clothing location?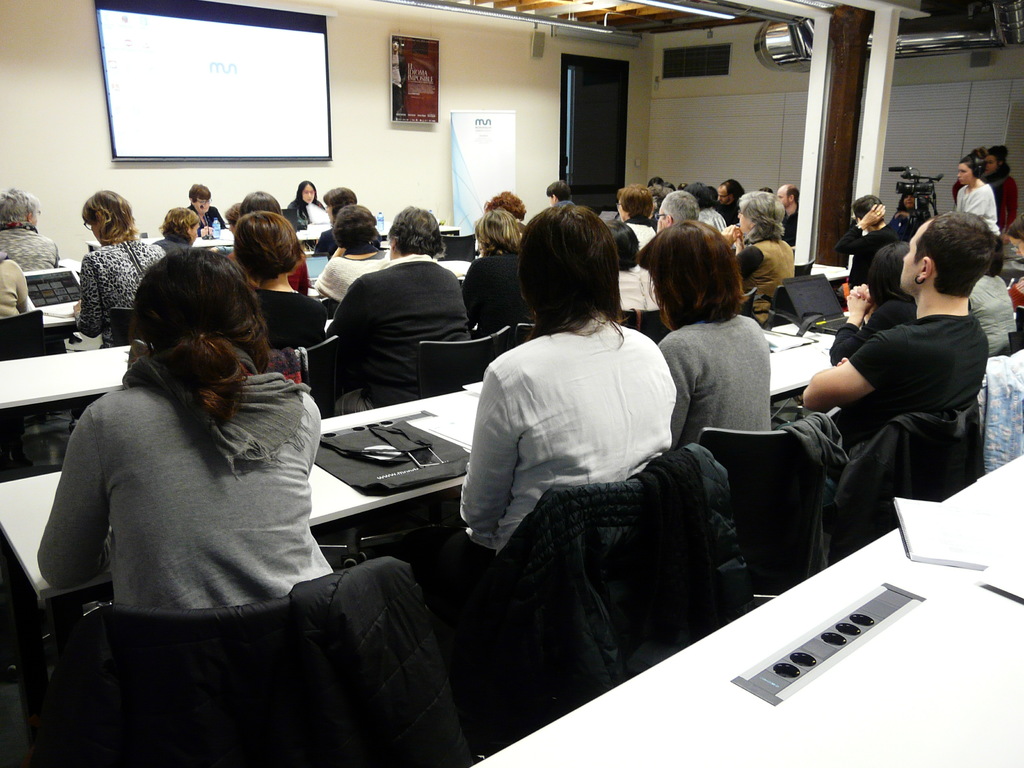
[x1=625, y1=214, x2=655, y2=259]
